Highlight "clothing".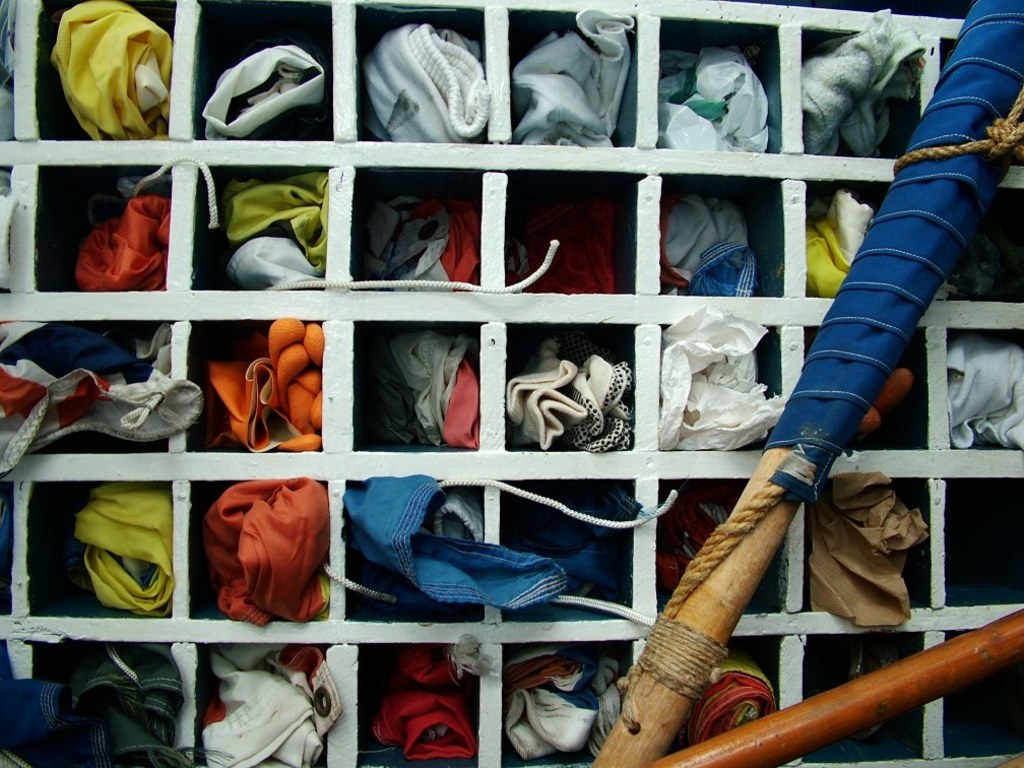
Highlighted region: locate(0, 319, 207, 492).
